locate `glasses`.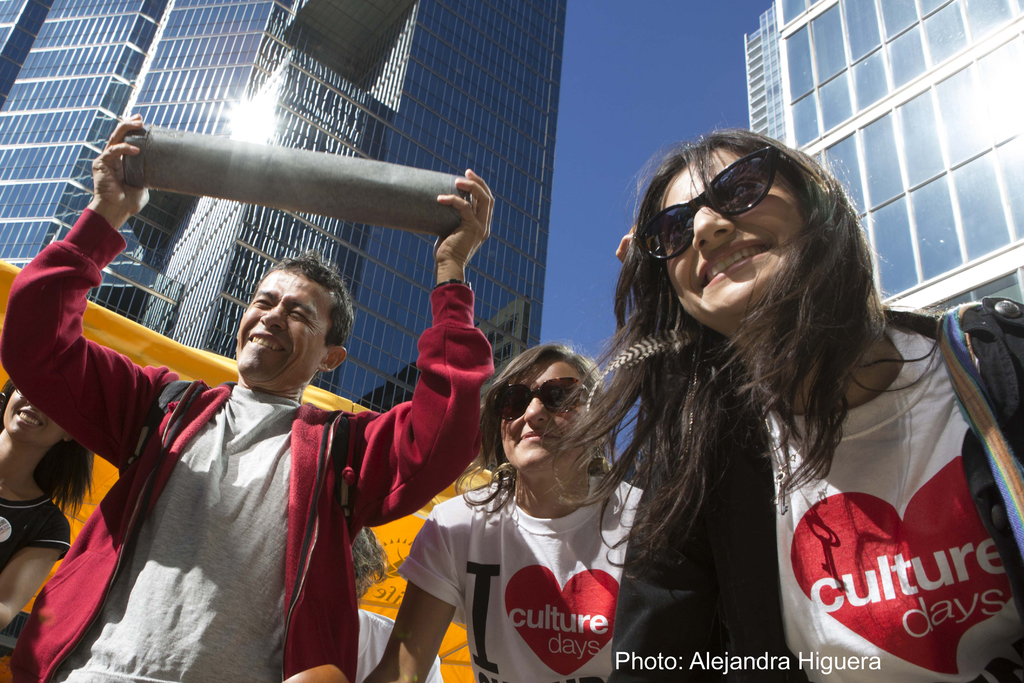
Bounding box: [left=632, top=143, right=785, bottom=264].
